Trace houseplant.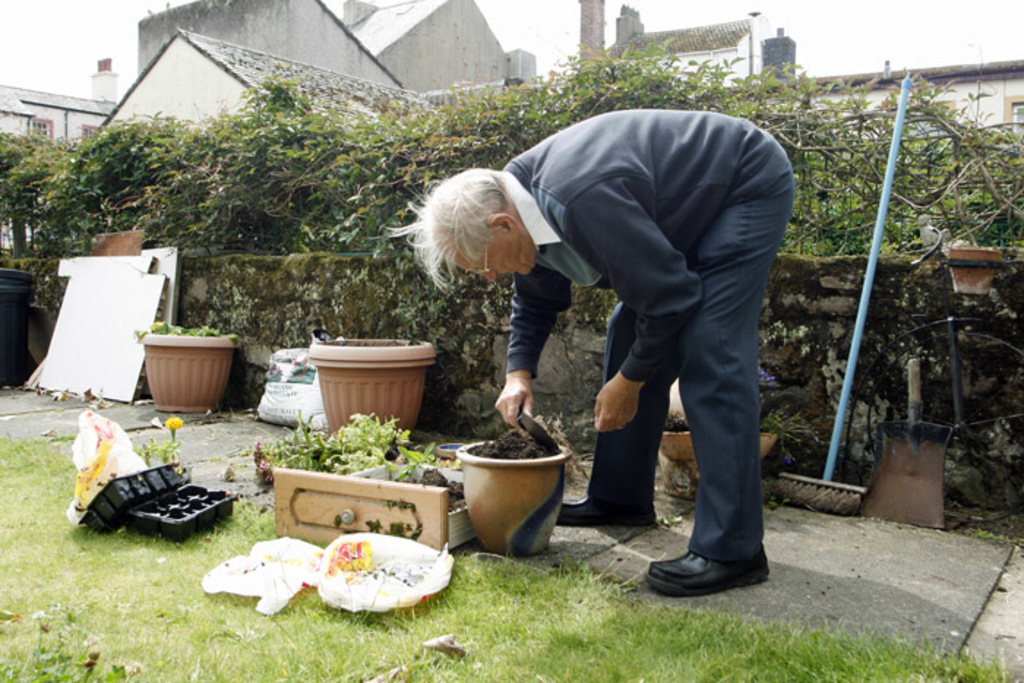
Traced to bbox=[948, 233, 1006, 295].
